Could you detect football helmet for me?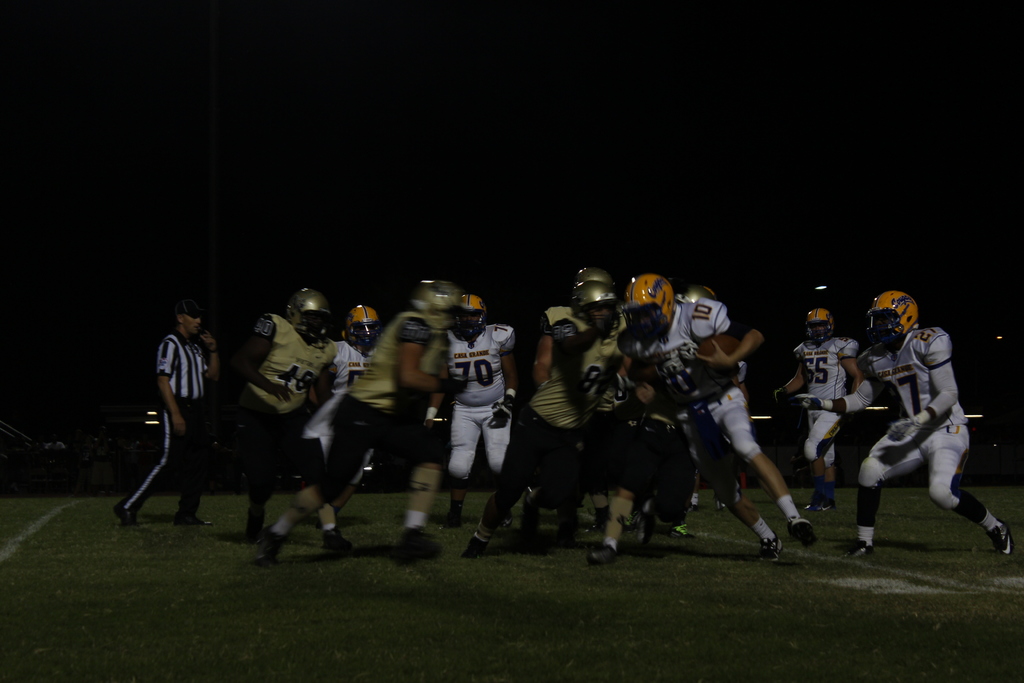
Detection result: box=[293, 284, 328, 342].
